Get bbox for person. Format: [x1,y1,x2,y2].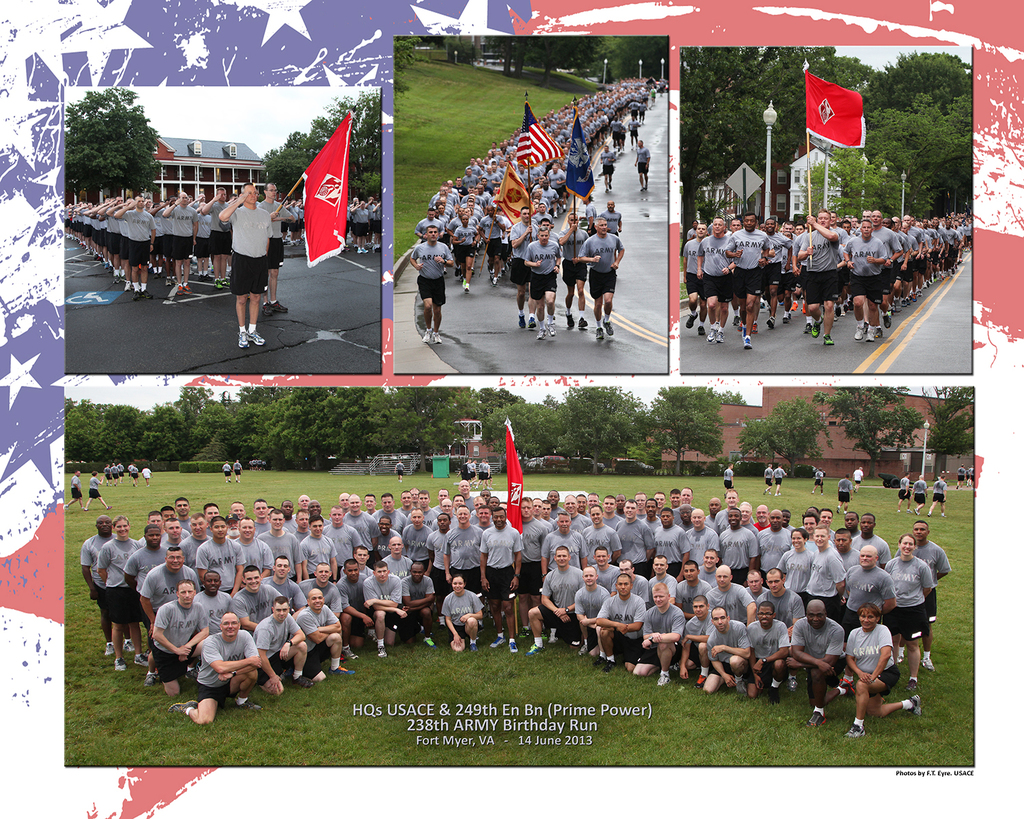
[231,459,241,483].
